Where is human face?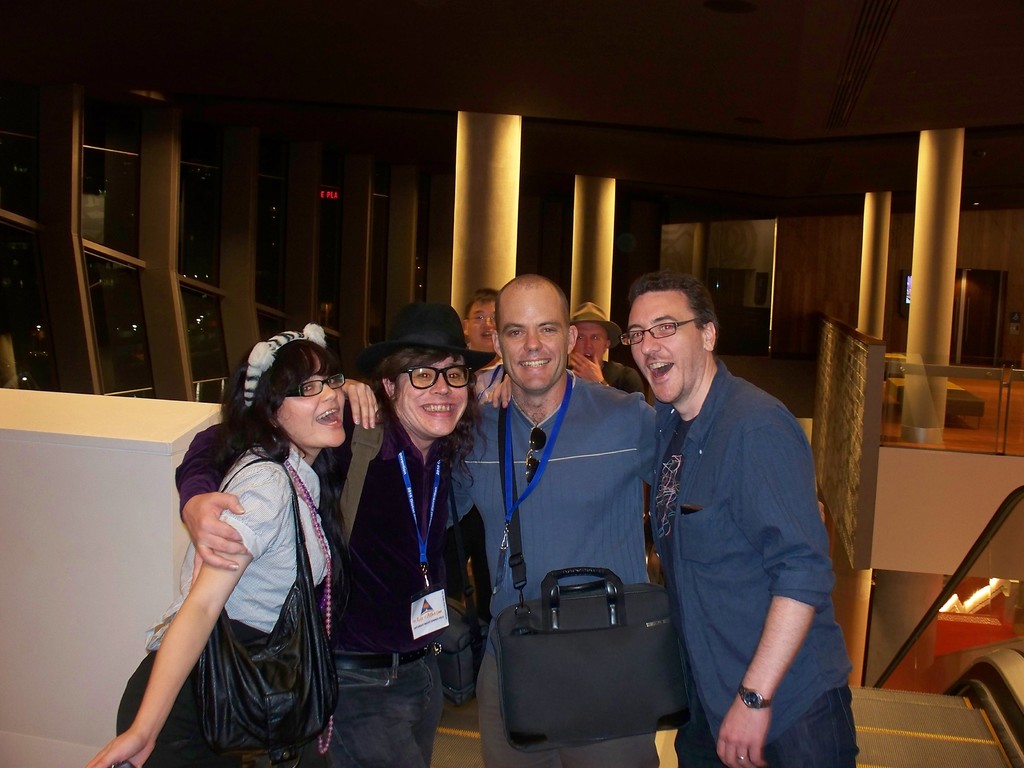
x1=501, y1=296, x2=565, y2=392.
